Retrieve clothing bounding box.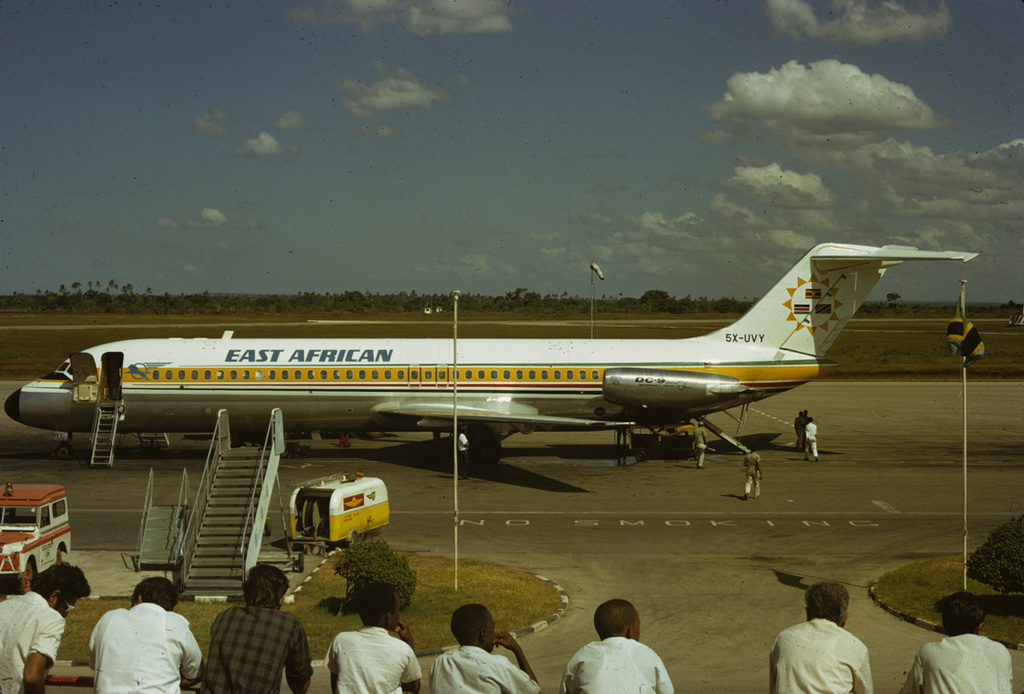
Bounding box: 321,617,420,693.
